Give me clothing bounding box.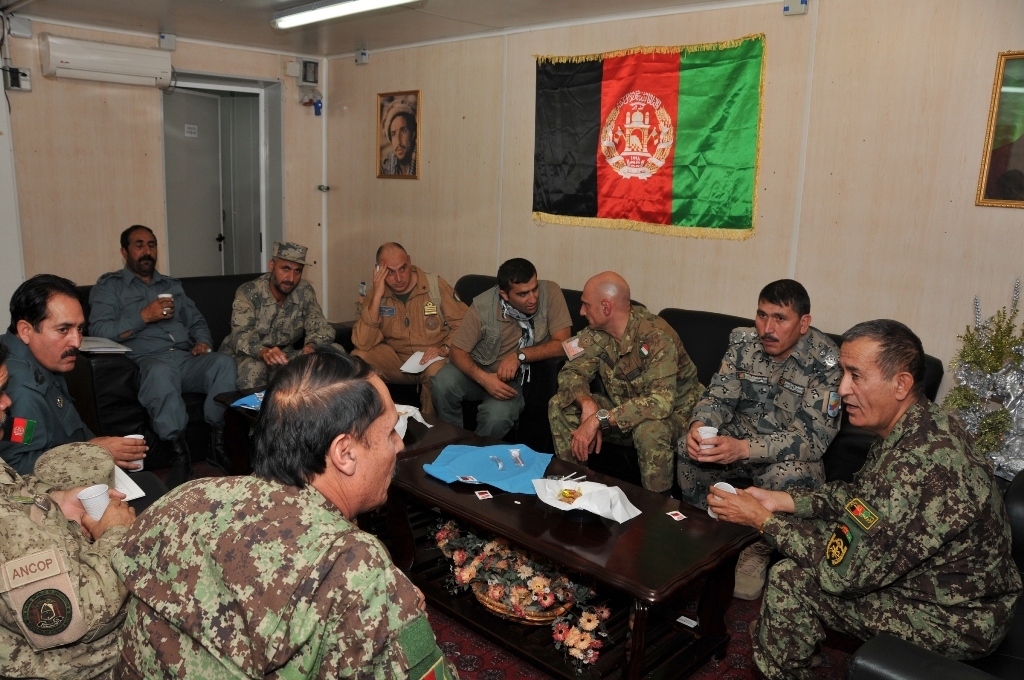
left=218, top=272, right=339, bottom=387.
